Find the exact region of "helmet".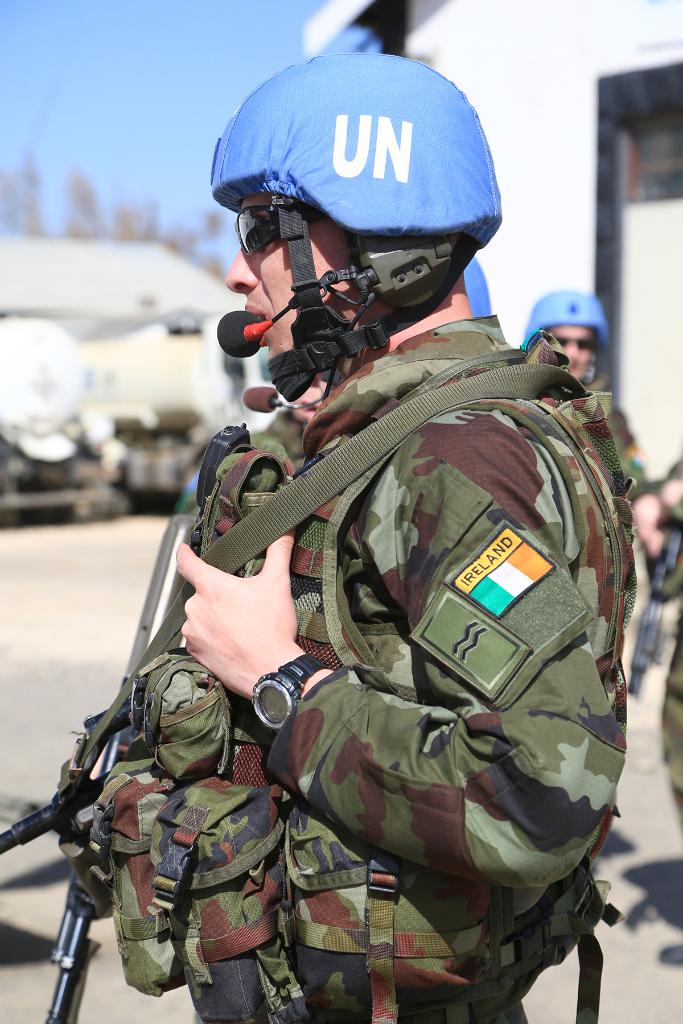
Exact region: left=527, top=286, right=611, bottom=378.
